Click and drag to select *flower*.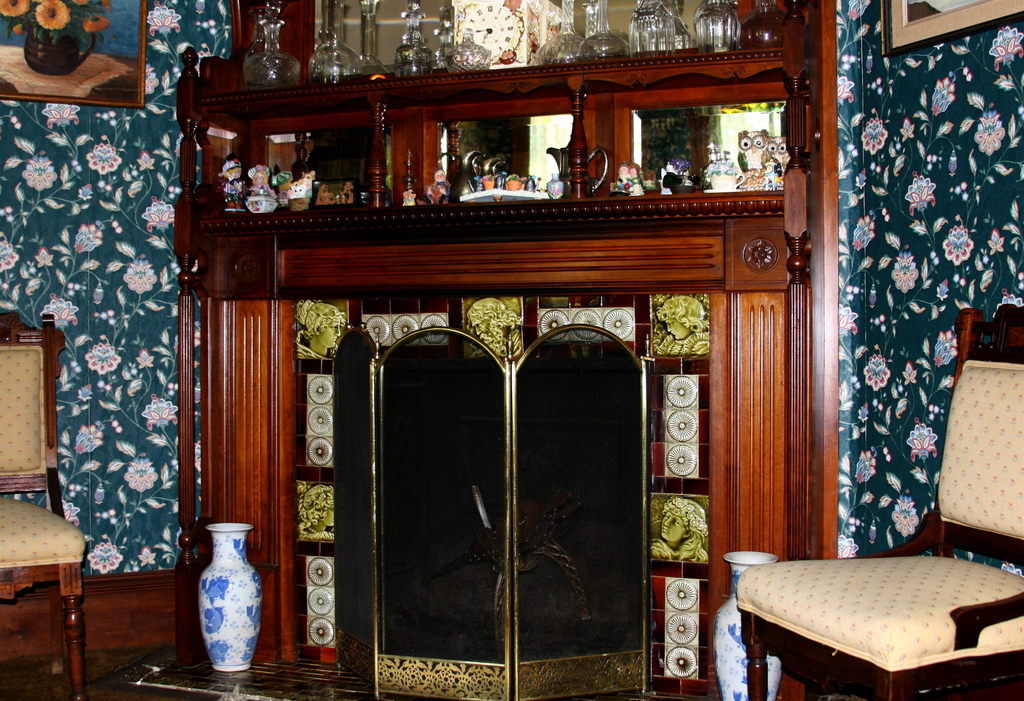
Selection: (x1=847, y1=213, x2=876, y2=253).
